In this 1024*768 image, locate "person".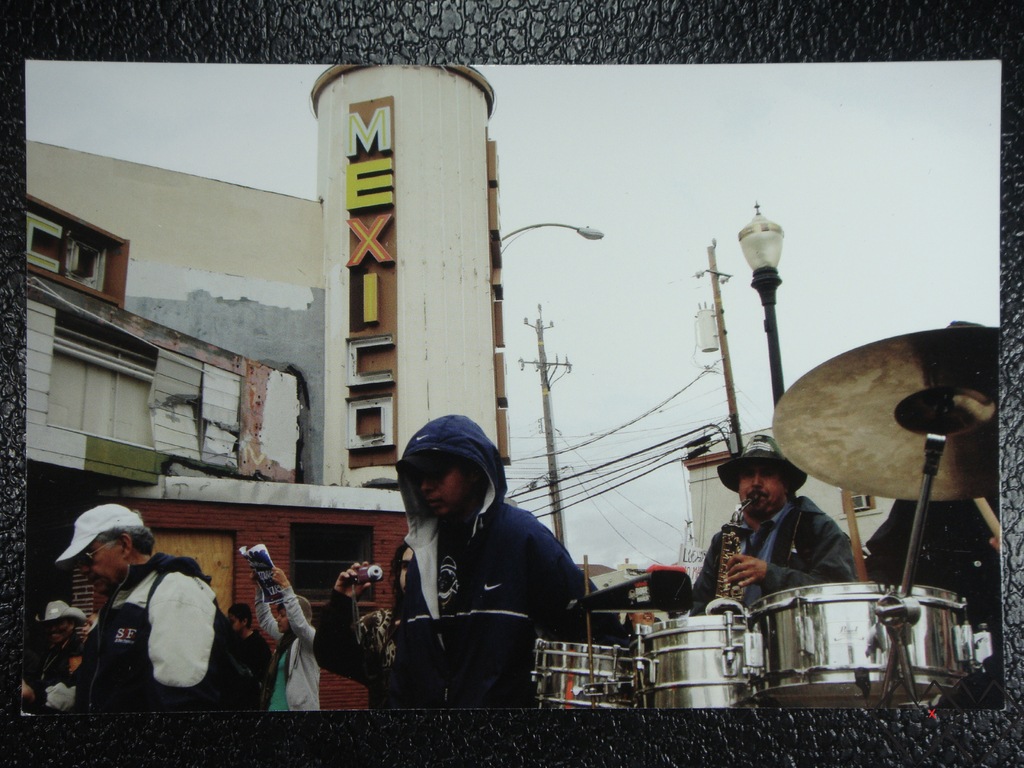
Bounding box: [366,408,579,708].
